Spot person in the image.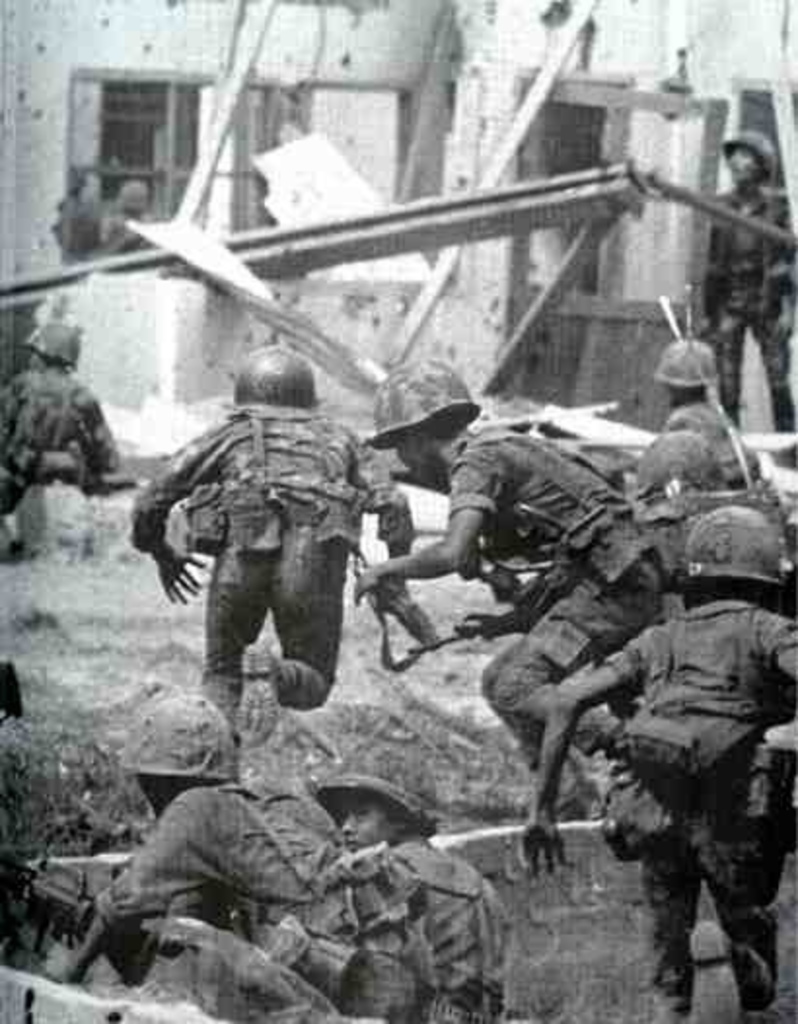
person found at bbox=[127, 339, 422, 781].
